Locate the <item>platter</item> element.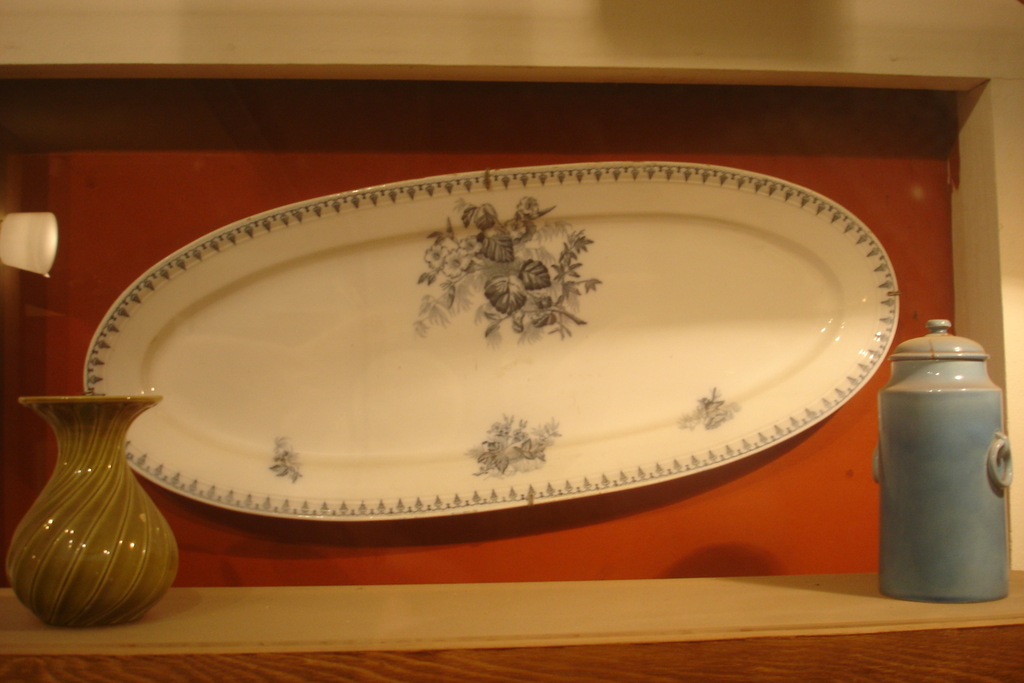
Element bbox: BBox(82, 160, 902, 523).
